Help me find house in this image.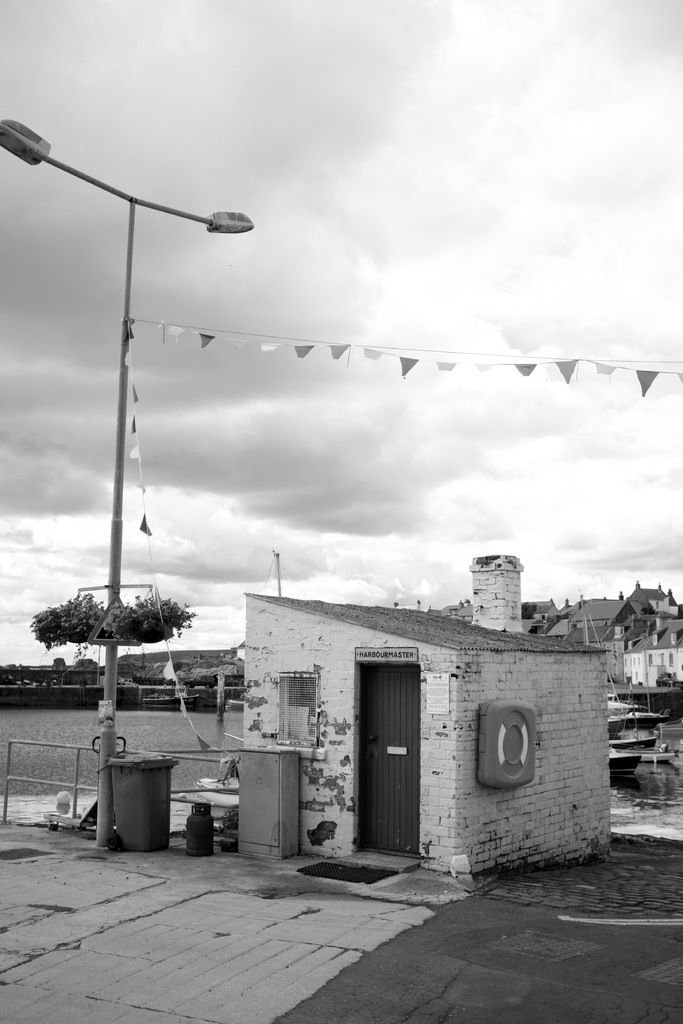
Found it: [x1=535, y1=587, x2=682, y2=705].
